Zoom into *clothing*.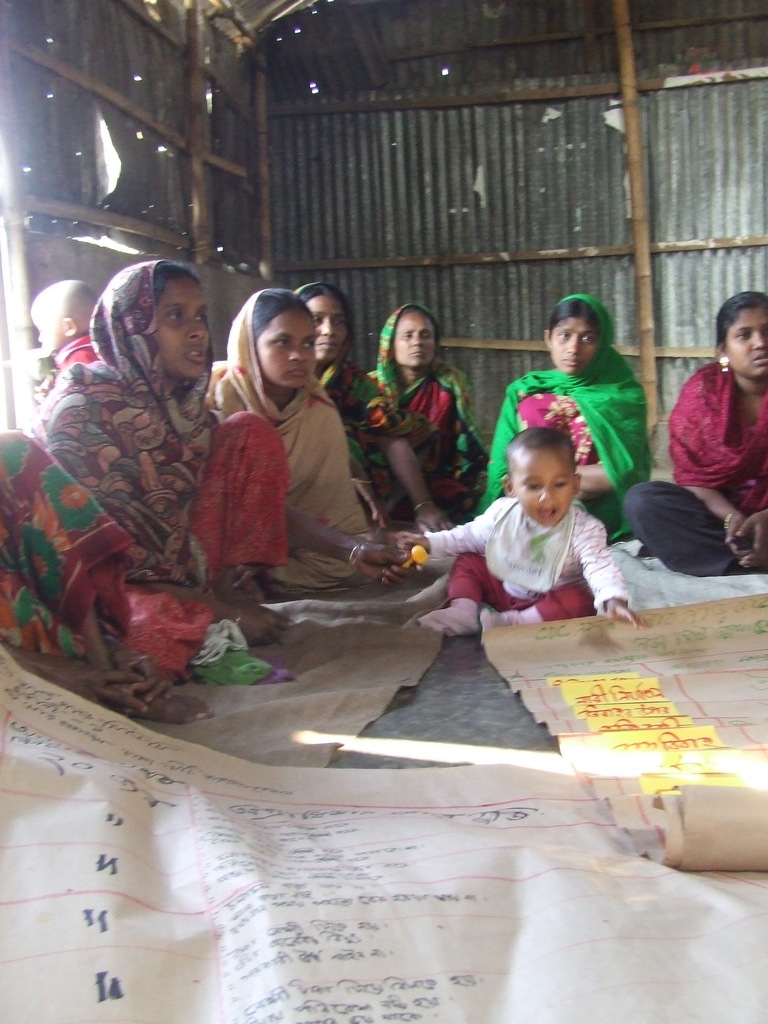
Zoom target: [x1=607, y1=293, x2=767, y2=579].
